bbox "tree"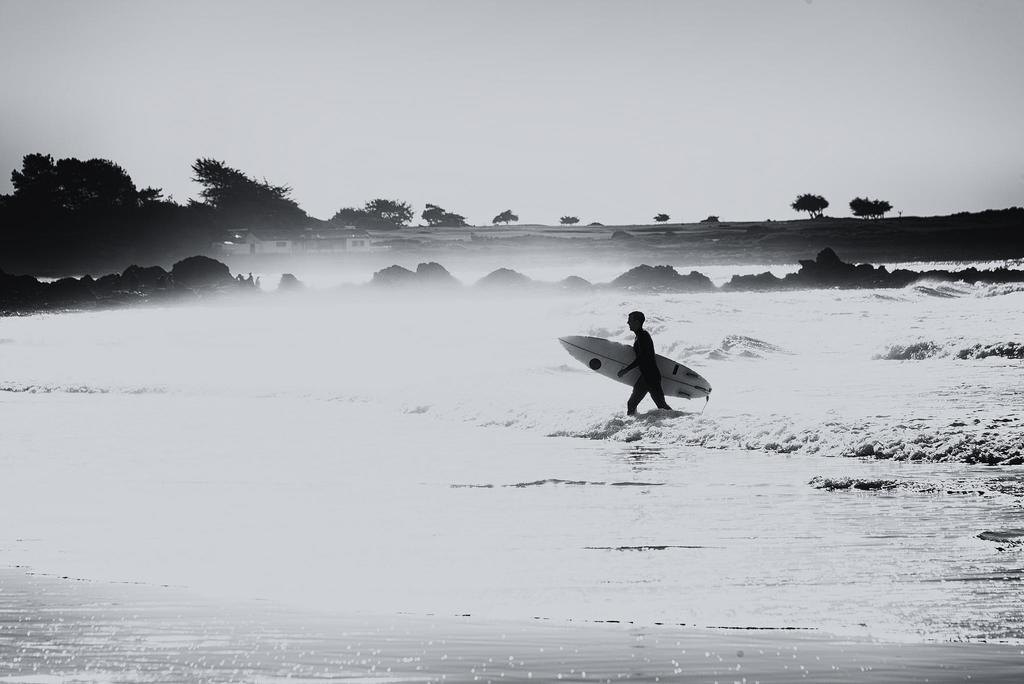
locate(787, 190, 829, 220)
